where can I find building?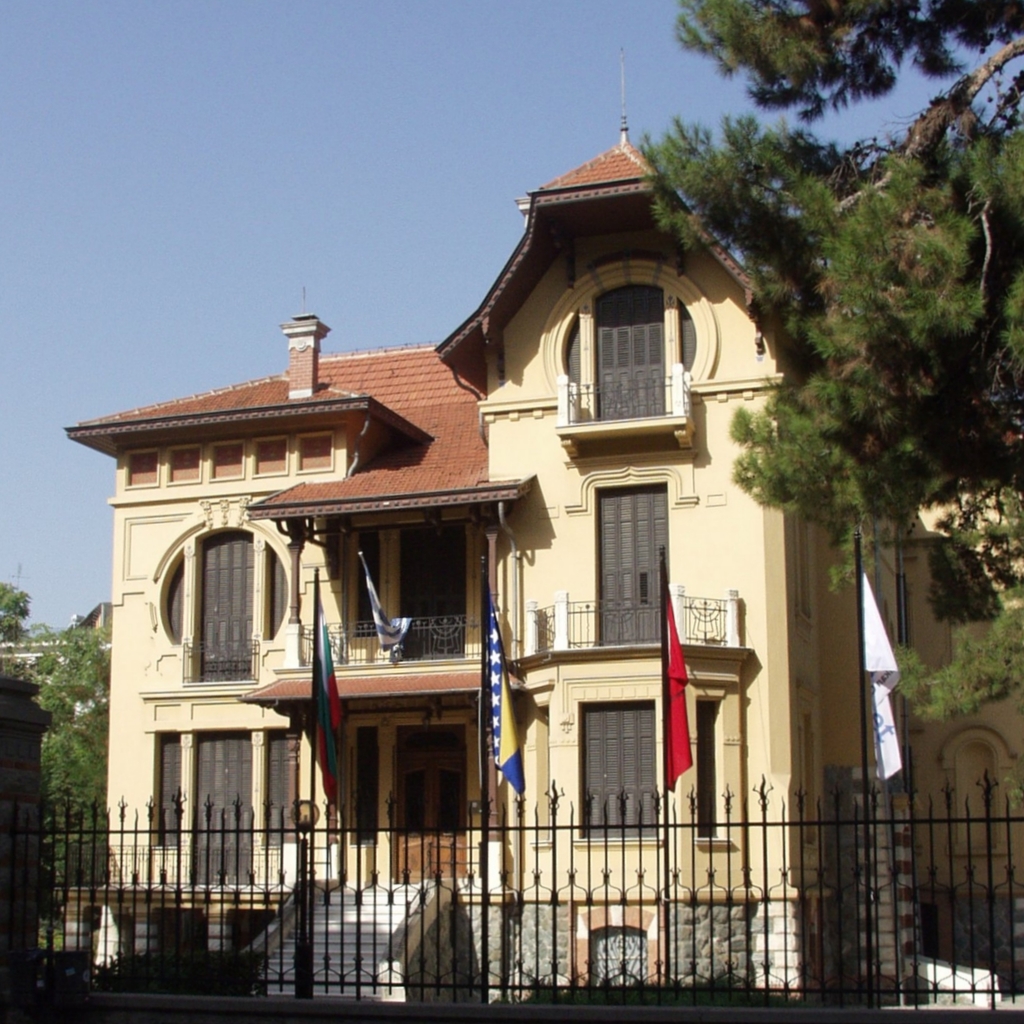
You can find it at 60/109/1023/1013.
